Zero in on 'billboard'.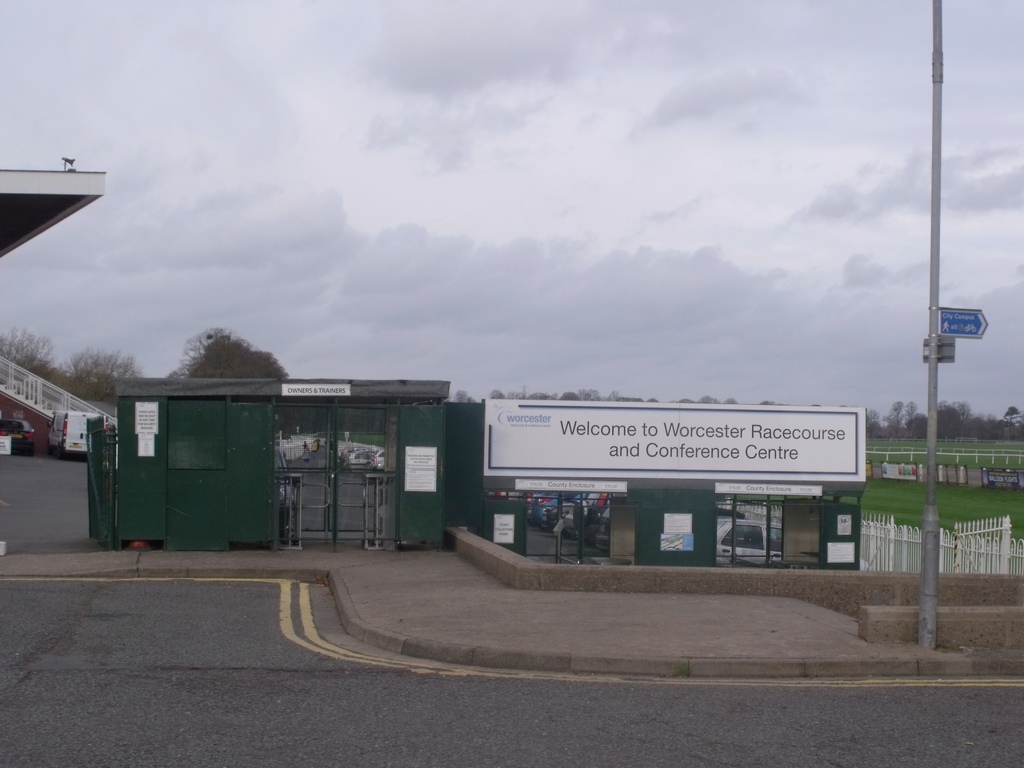
Zeroed in: {"left": 484, "top": 397, "right": 868, "bottom": 481}.
